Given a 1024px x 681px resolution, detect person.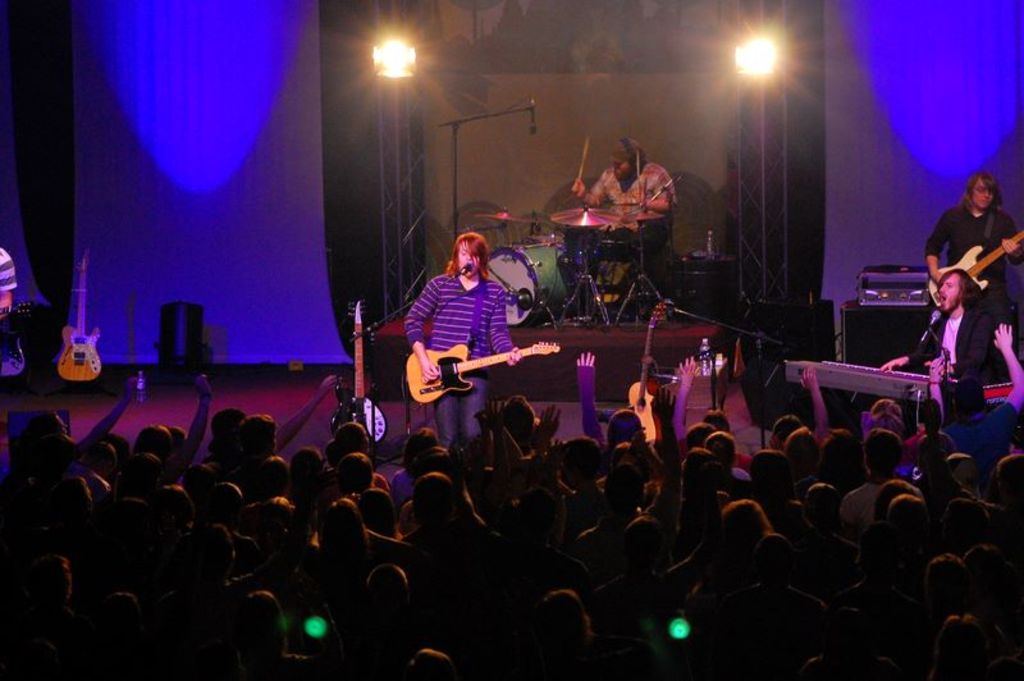
locate(925, 170, 1023, 381).
